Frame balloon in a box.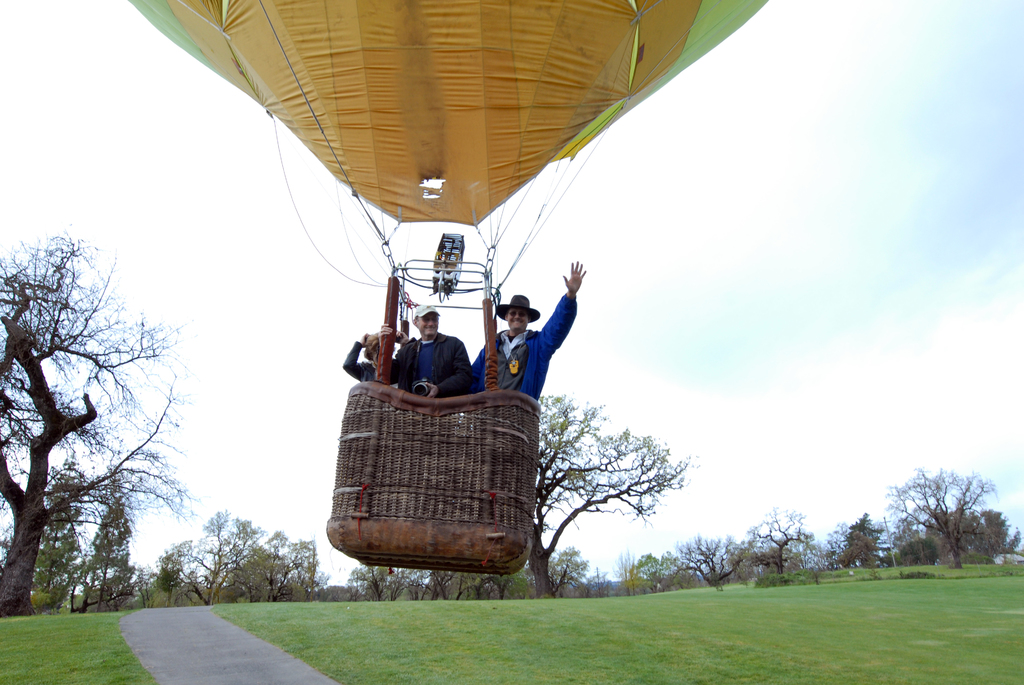
left=131, top=0, right=770, bottom=227.
